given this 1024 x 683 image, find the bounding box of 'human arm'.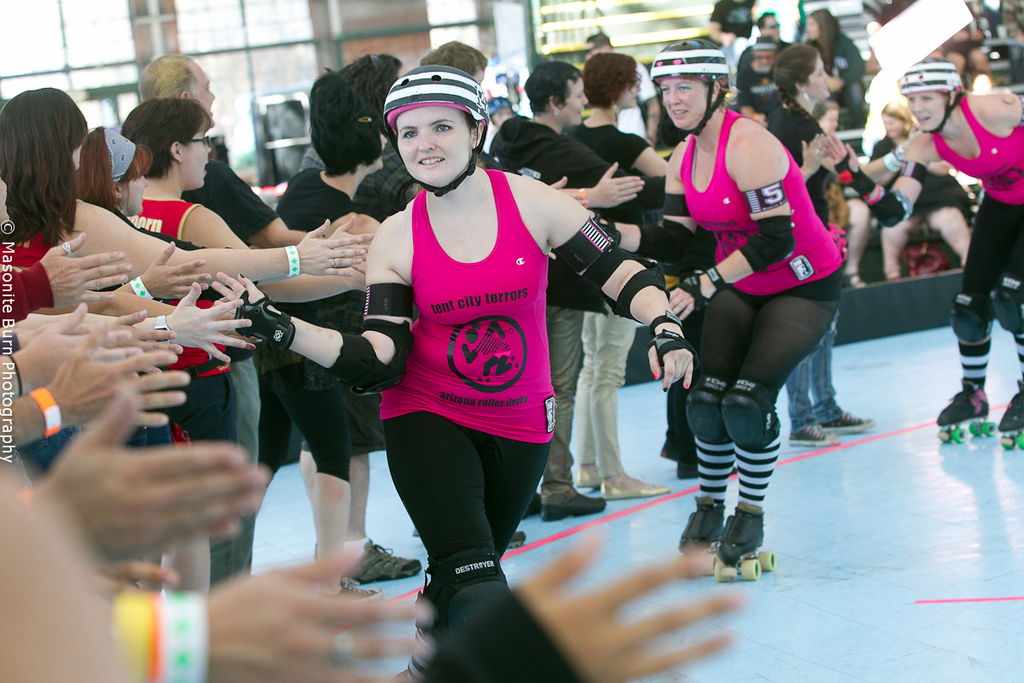
[x1=561, y1=158, x2=643, y2=211].
